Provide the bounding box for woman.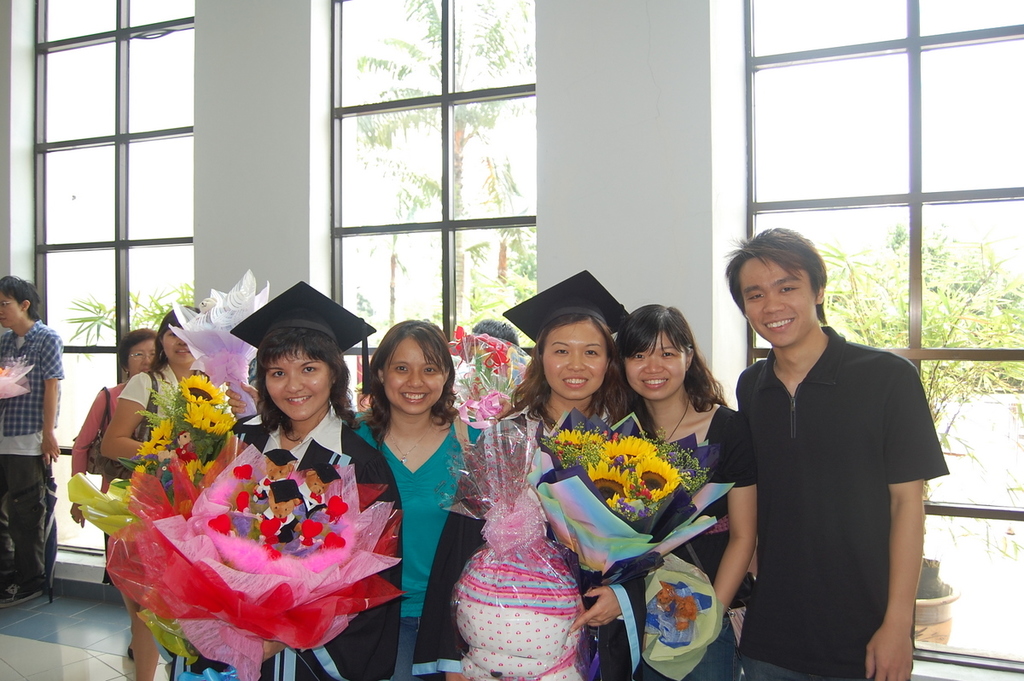
detection(350, 325, 476, 662).
